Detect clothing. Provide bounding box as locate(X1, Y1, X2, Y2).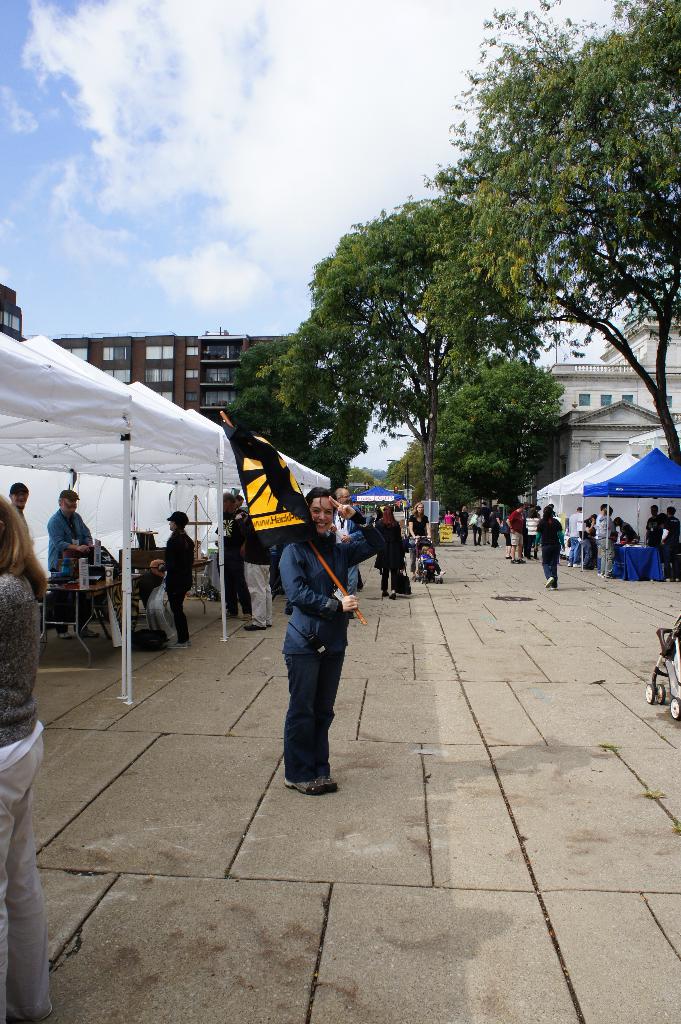
locate(152, 522, 200, 640).
